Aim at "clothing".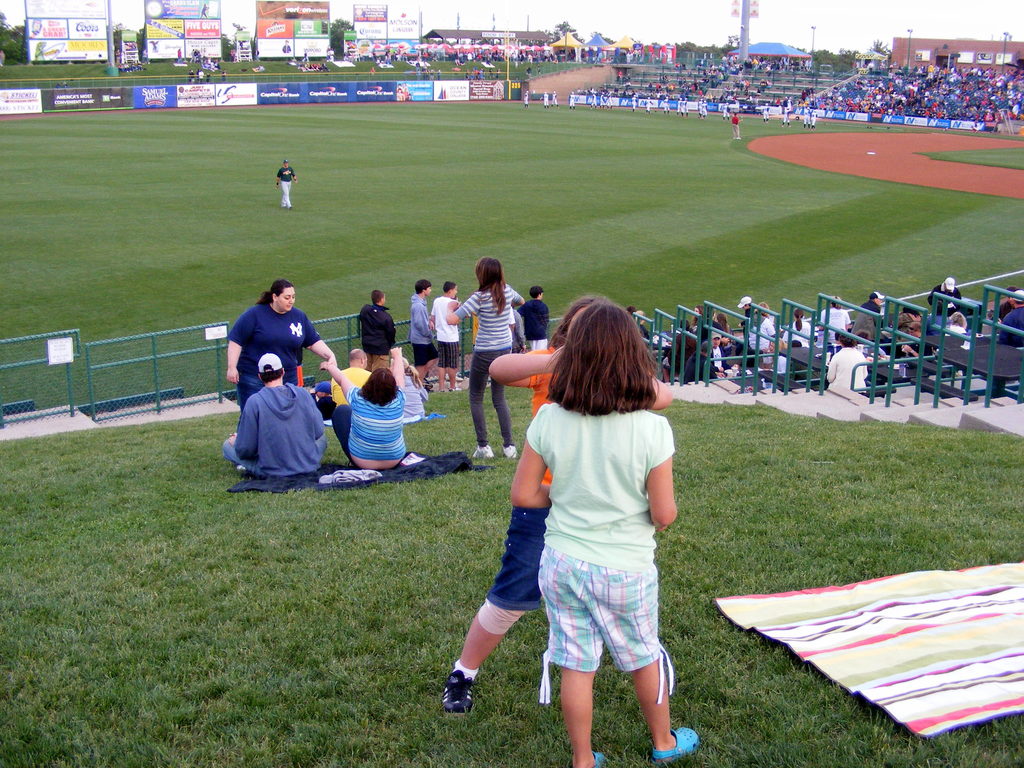
Aimed at <region>521, 298, 552, 344</region>.
